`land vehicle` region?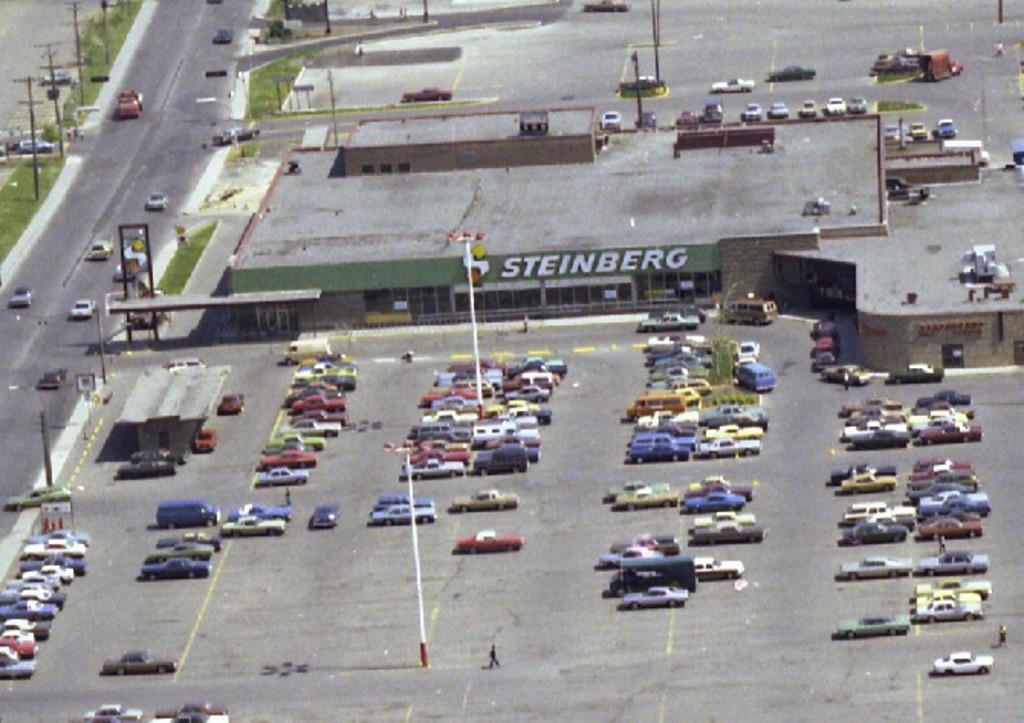
box=[431, 390, 483, 407]
